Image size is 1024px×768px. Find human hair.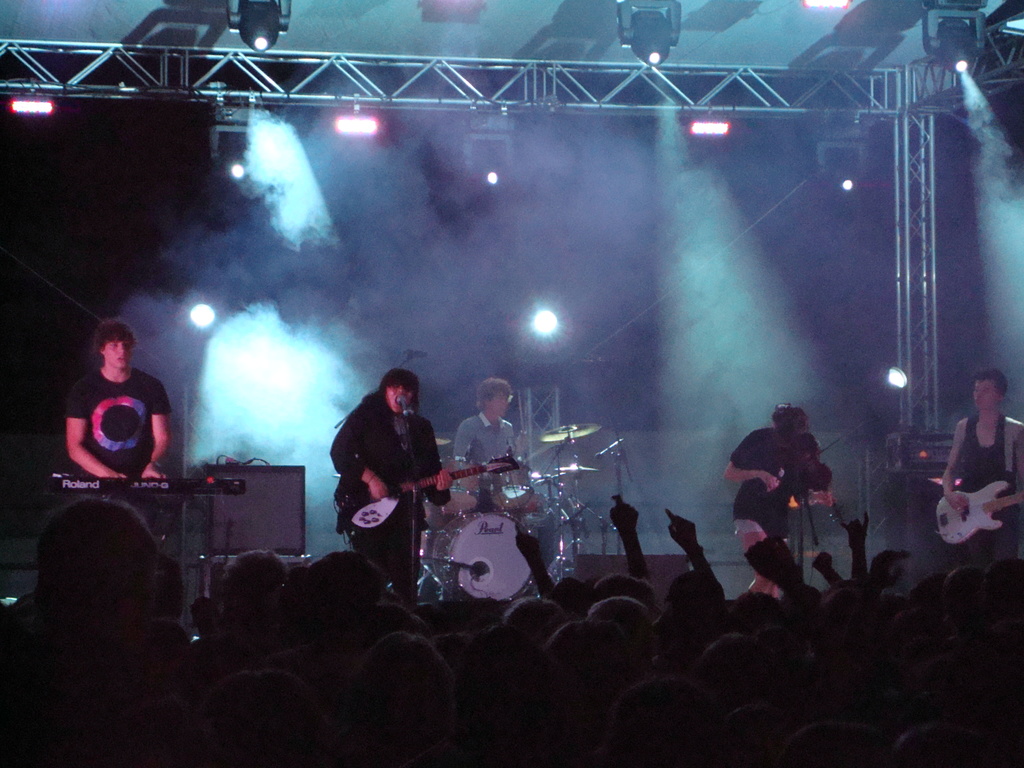
476 376 512 413.
